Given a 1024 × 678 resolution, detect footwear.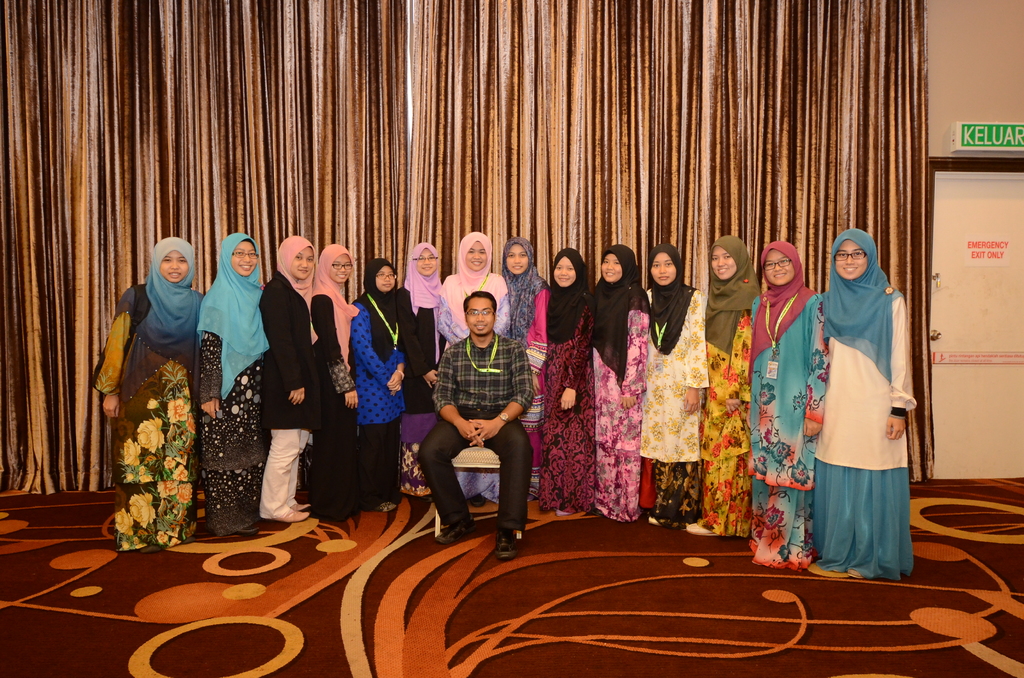
(435, 517, 475, 544).
